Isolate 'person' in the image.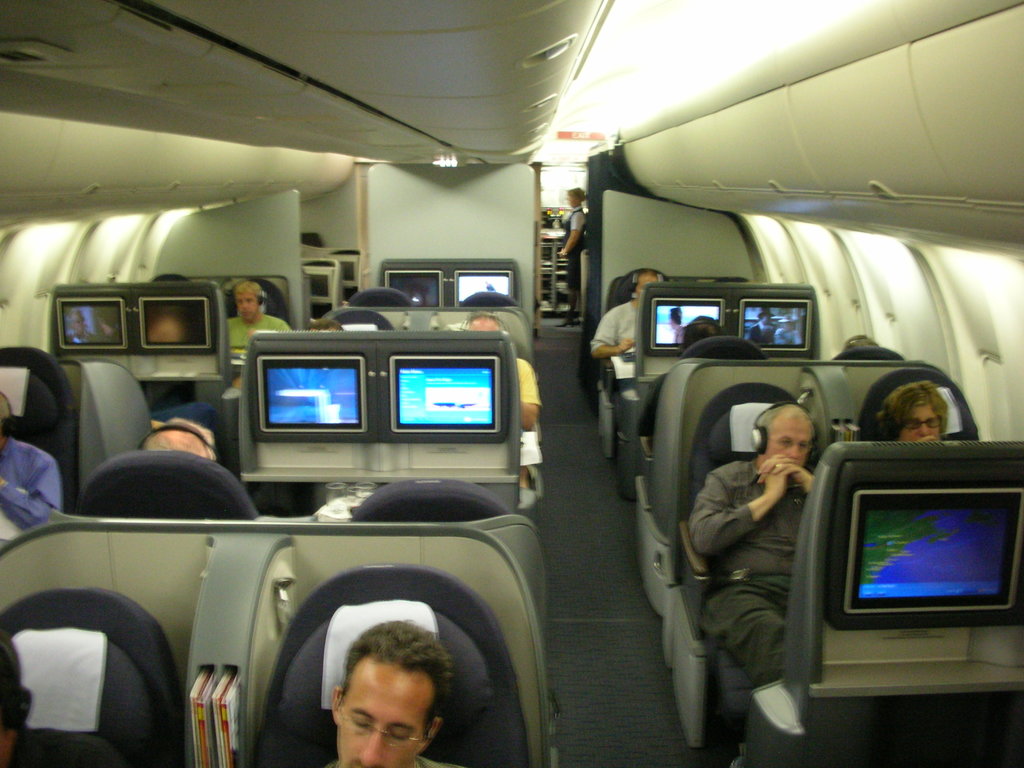
Isolated region: locate(874, 380, 953, 445).
